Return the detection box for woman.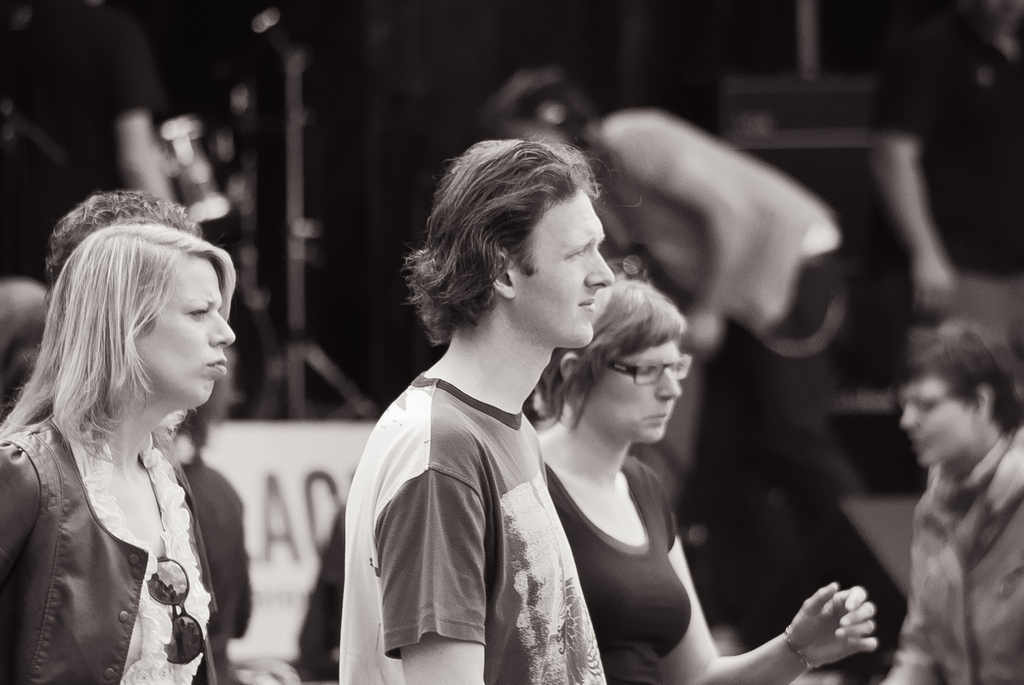
bbox=[0, 222, 246, 684].
